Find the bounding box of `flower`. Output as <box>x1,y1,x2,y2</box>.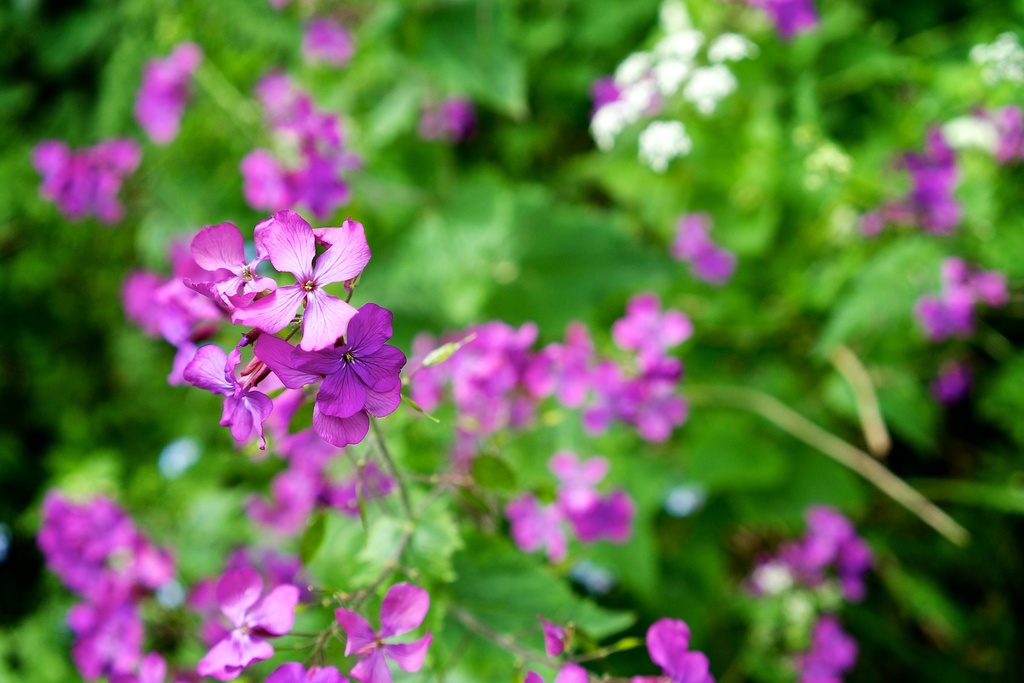
<box>41,140,143,225</box>.
